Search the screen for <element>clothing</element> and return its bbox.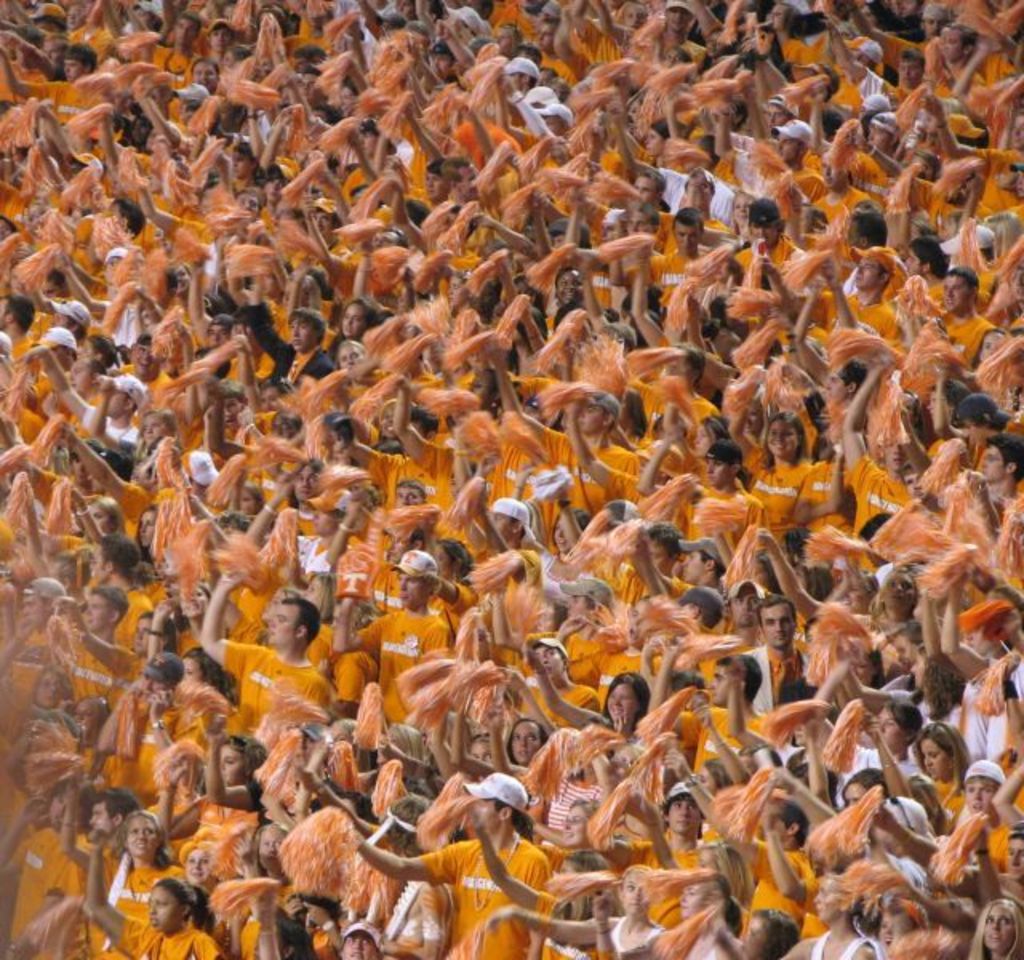
Found: BBox(42, 533, 91, 563).
